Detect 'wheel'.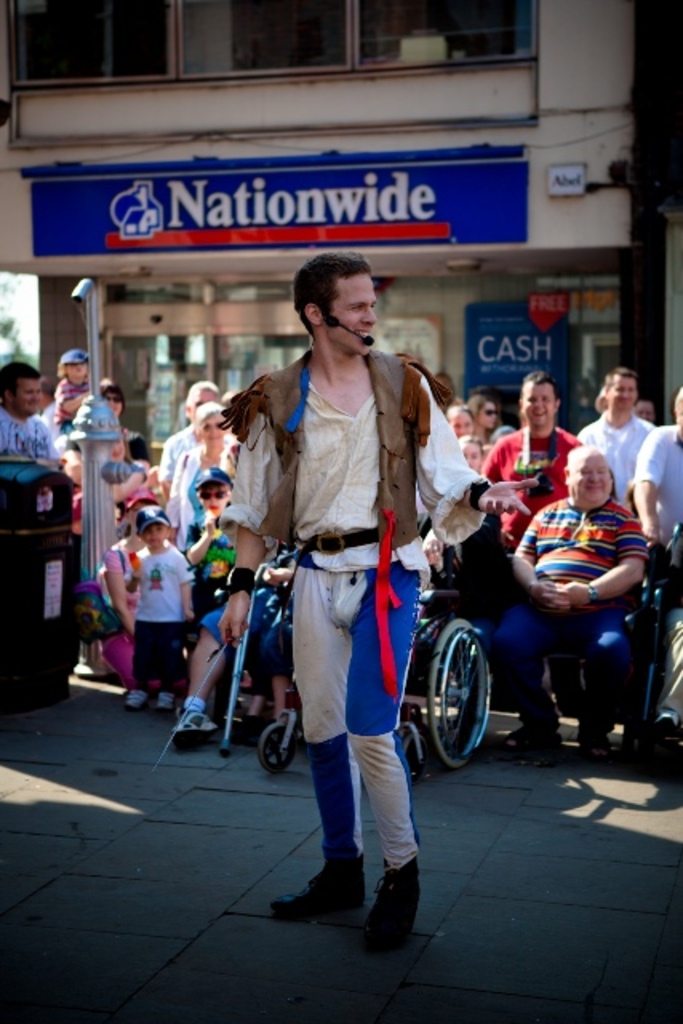
Detected at (254, 715, 302, 773).
